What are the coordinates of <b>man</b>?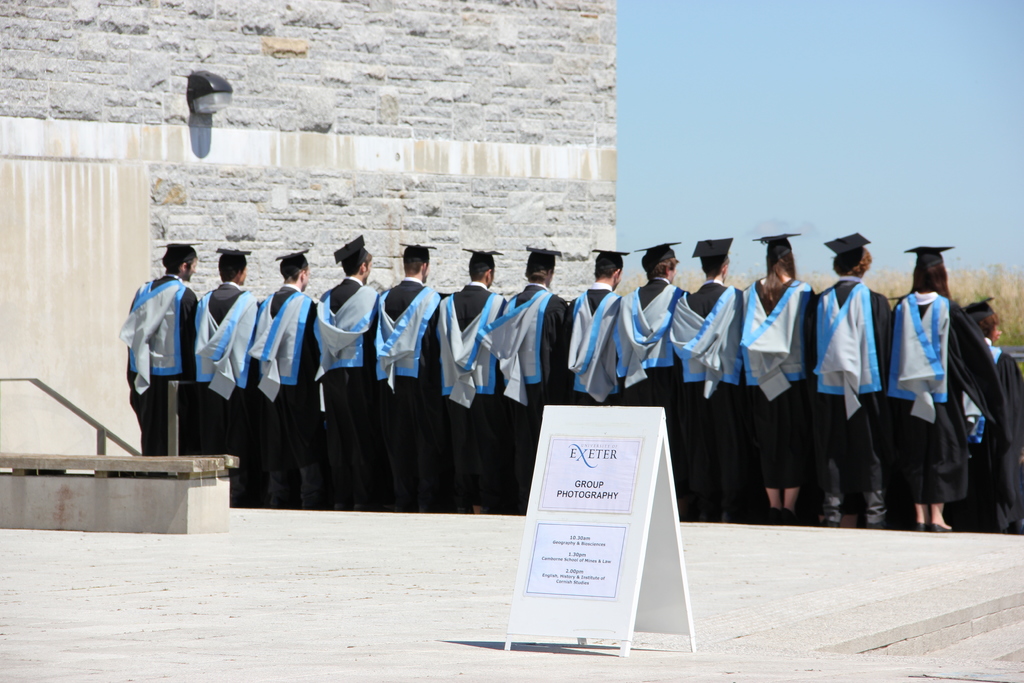
locate(627, 242, 689, 518).
